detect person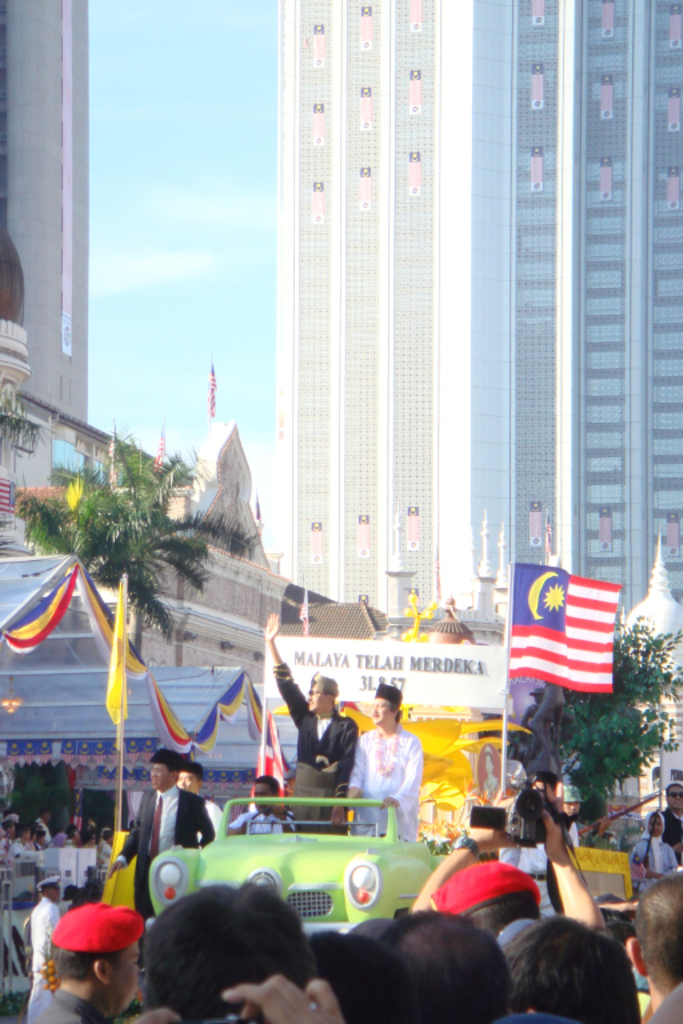
l=423, t=816, r=520, b=915
